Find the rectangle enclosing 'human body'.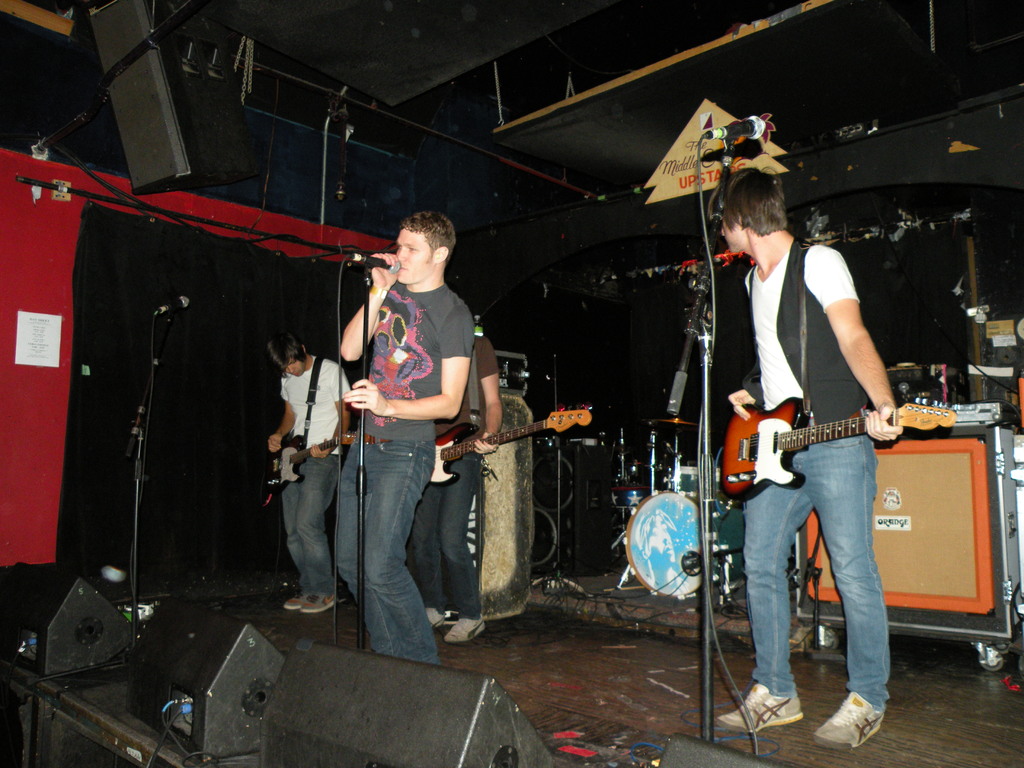
box=[266, 325, 353, 611].
